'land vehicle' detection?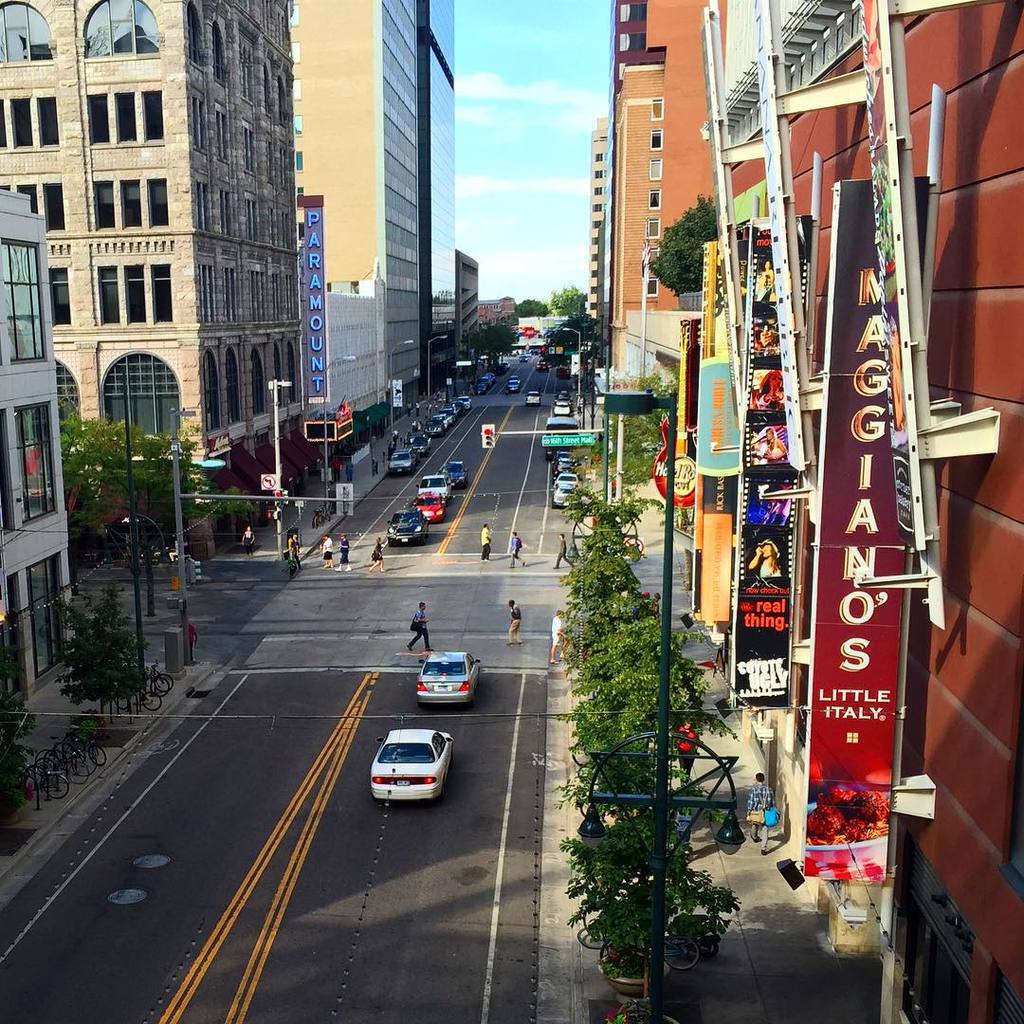
529,388,541,404
